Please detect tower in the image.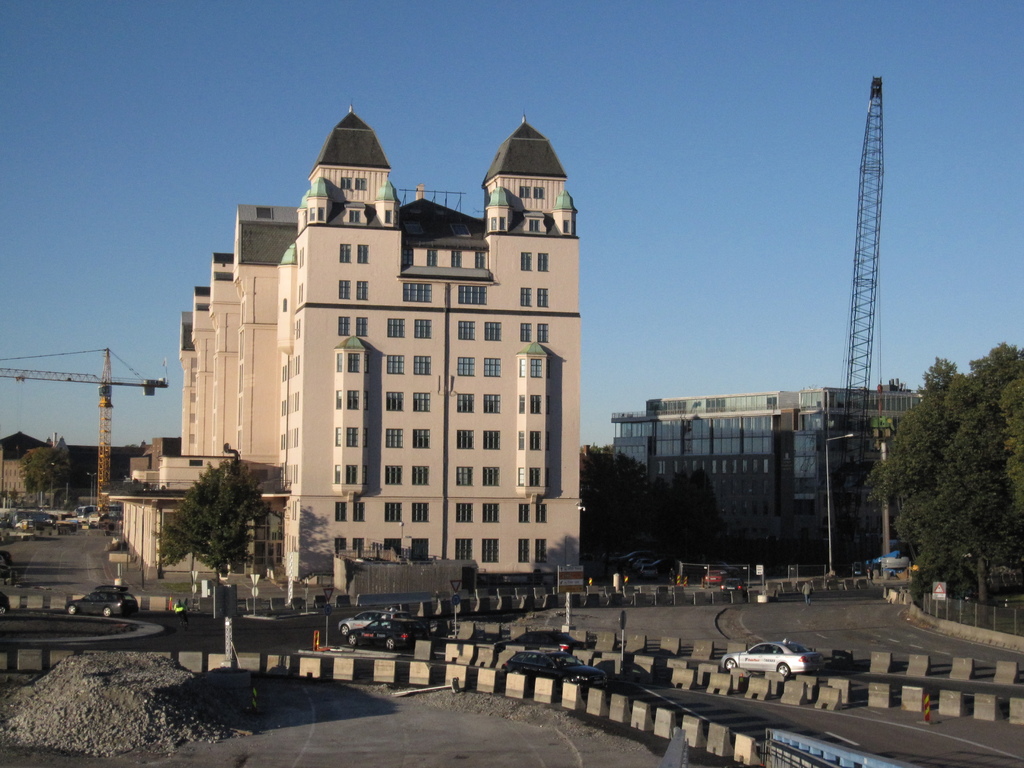
BBox(92, 346, 120, 524).
